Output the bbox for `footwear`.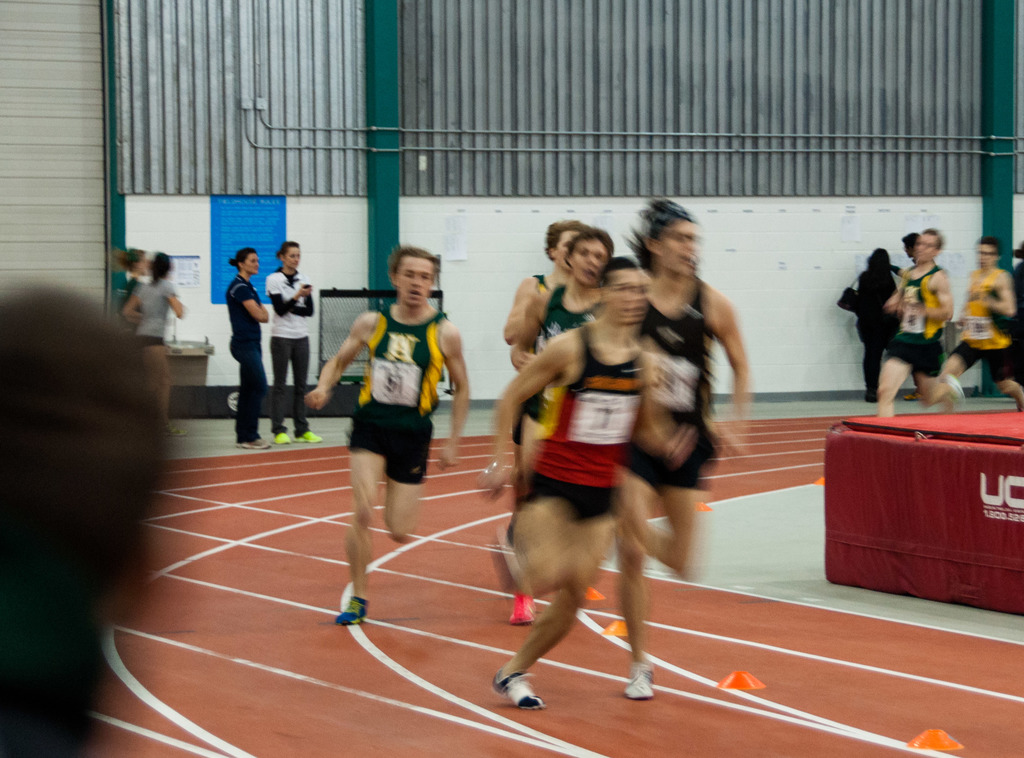
bbox=[495, 669, 546, 706].
